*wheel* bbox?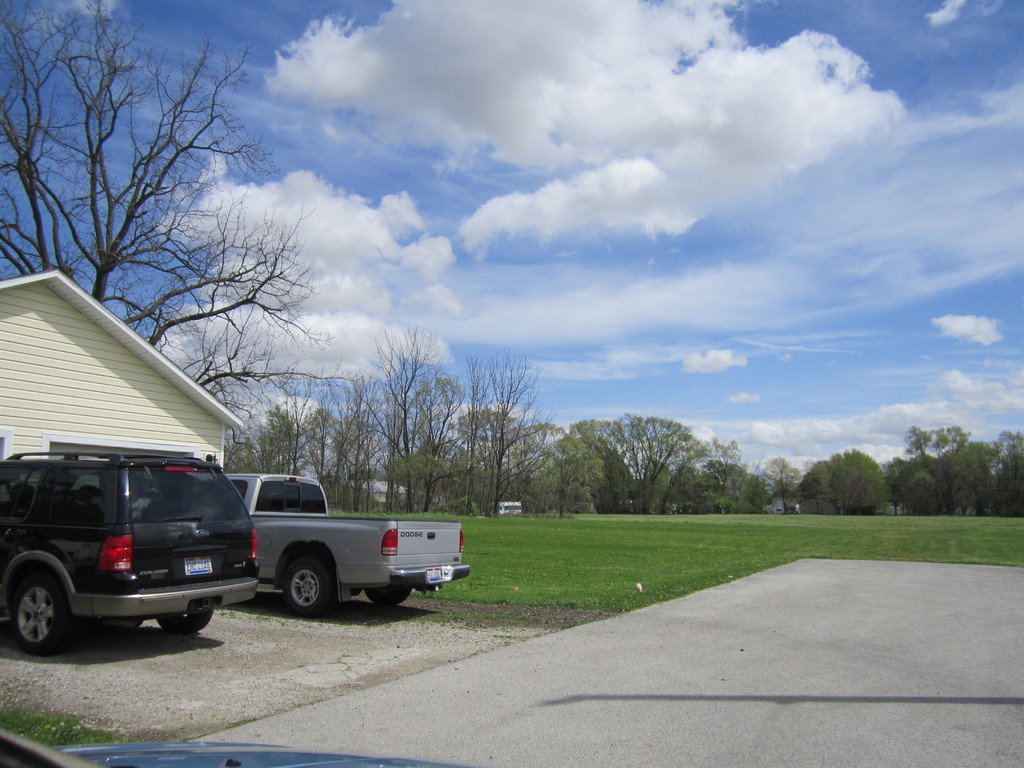
5,570,68,656
